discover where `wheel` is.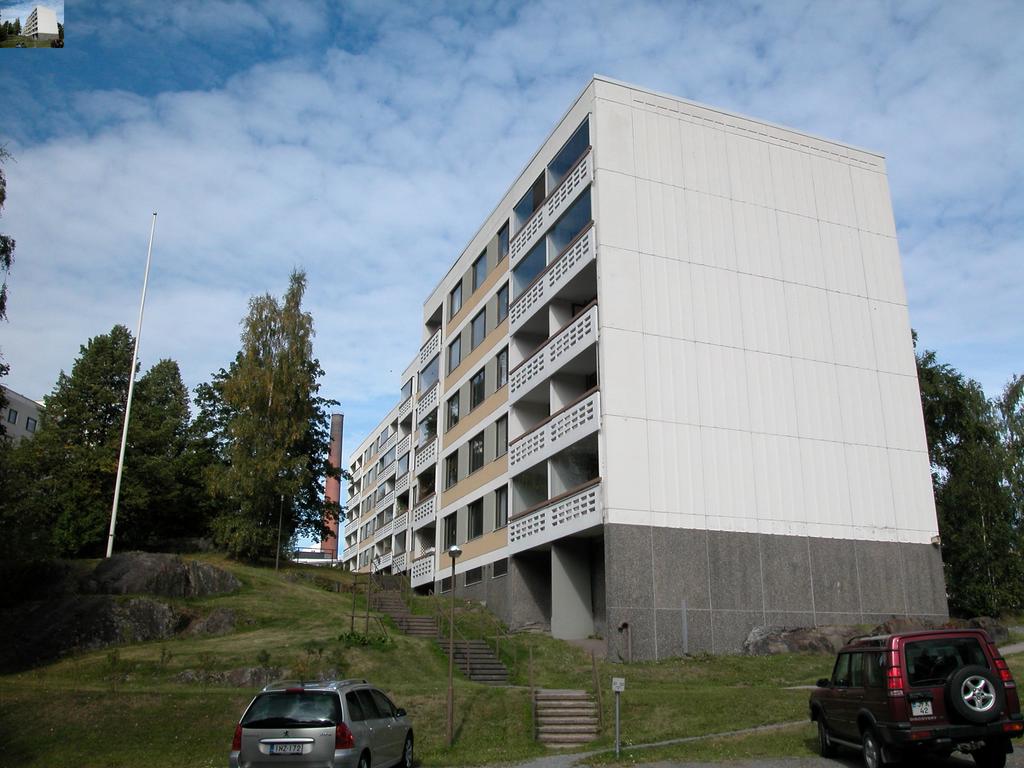
Discovered at <region>355, 756, 369, 767</region>.
